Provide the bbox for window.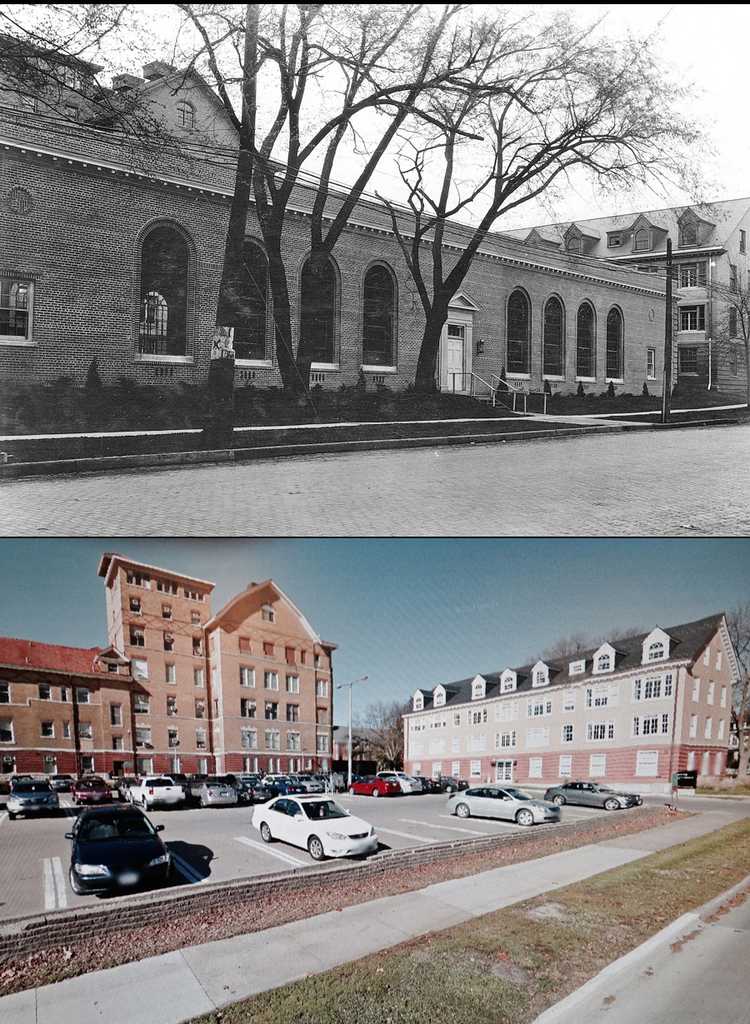
region(126, 596, 138, 617).
